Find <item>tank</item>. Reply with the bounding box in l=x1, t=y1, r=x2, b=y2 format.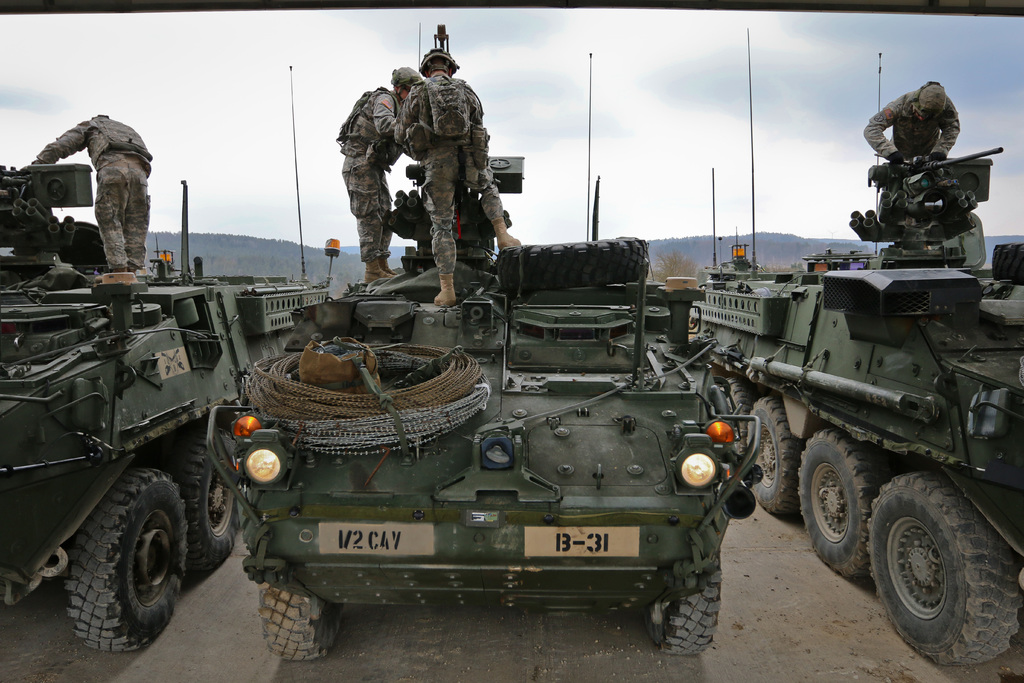
l=206, t=24, r=765, b=662.
